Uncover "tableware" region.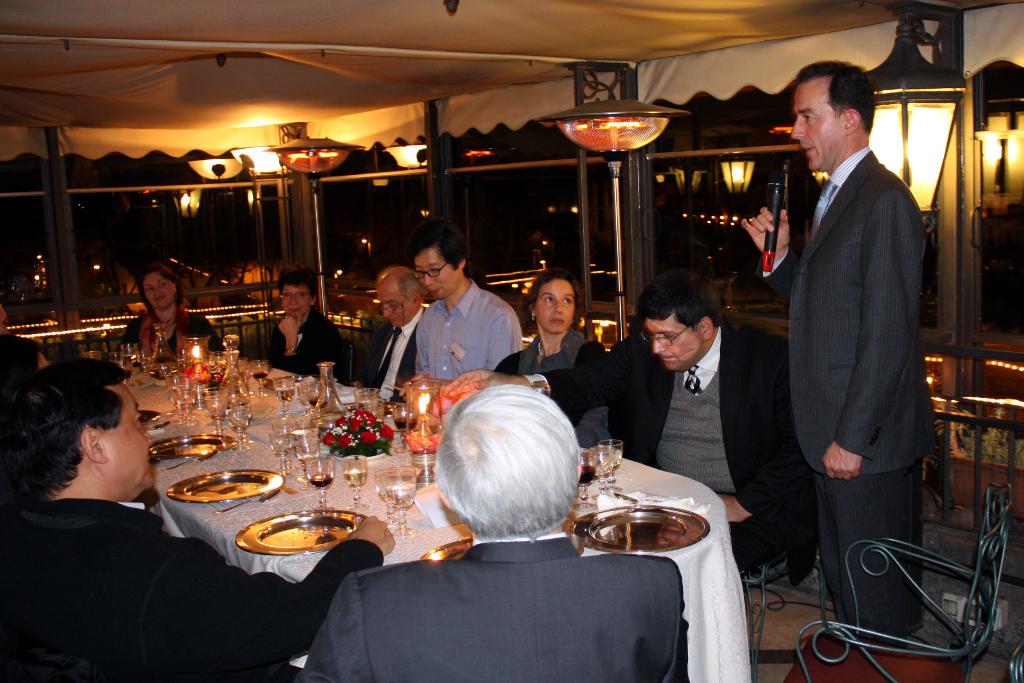
Uncovered: box(134, 409, 161, 420).
